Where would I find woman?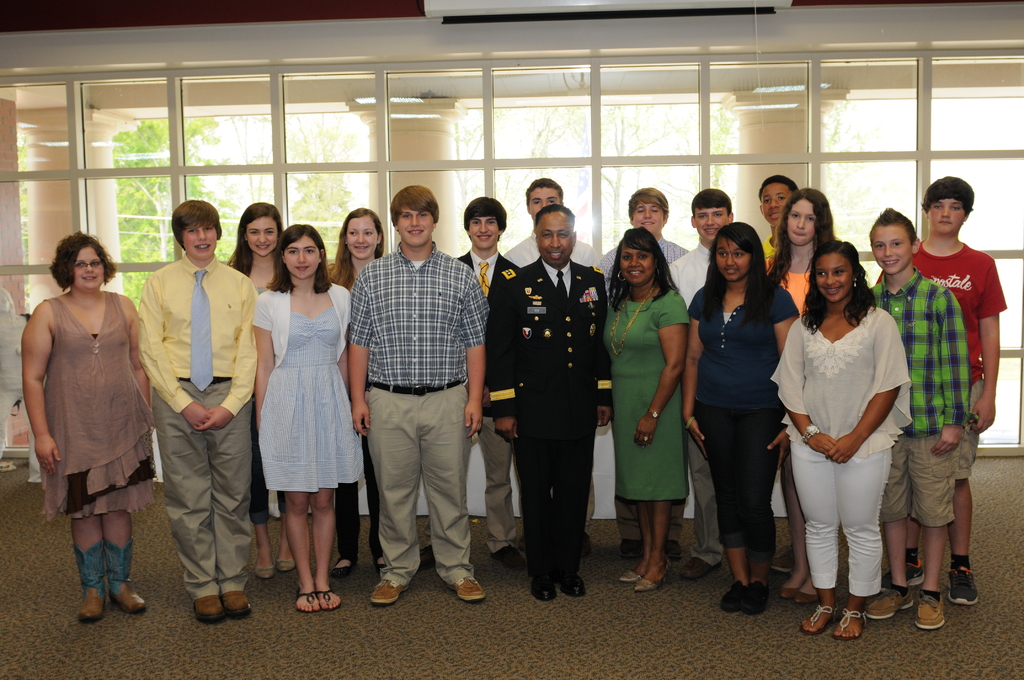
At <region>686, 219, 799, 608</region>.
